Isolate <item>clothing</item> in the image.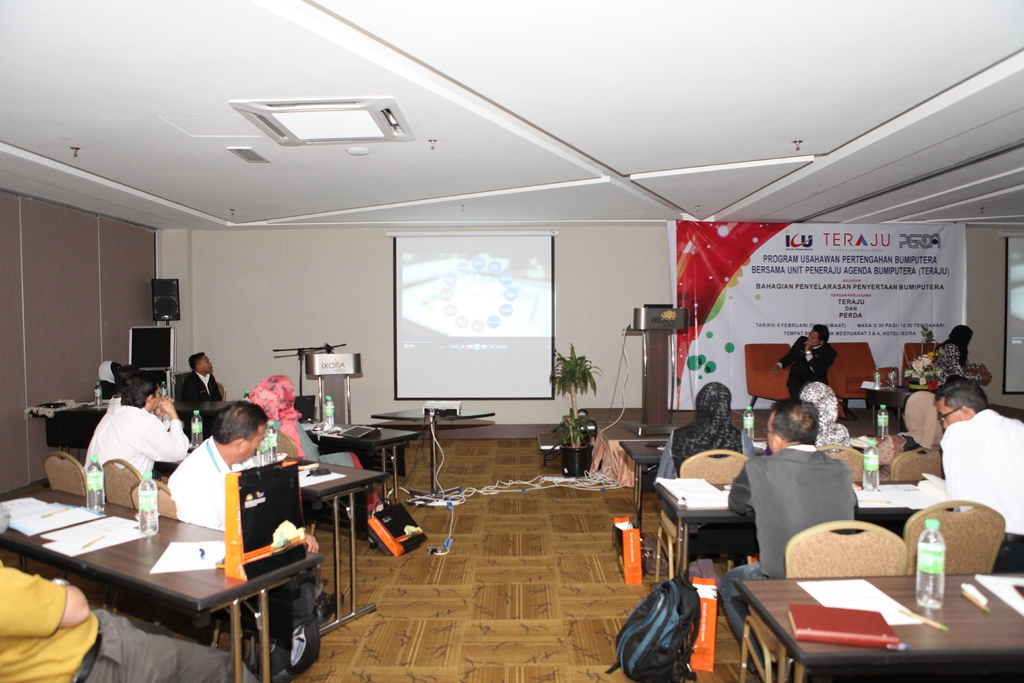
Isolated region: rect(167, 435, 228, 538).
